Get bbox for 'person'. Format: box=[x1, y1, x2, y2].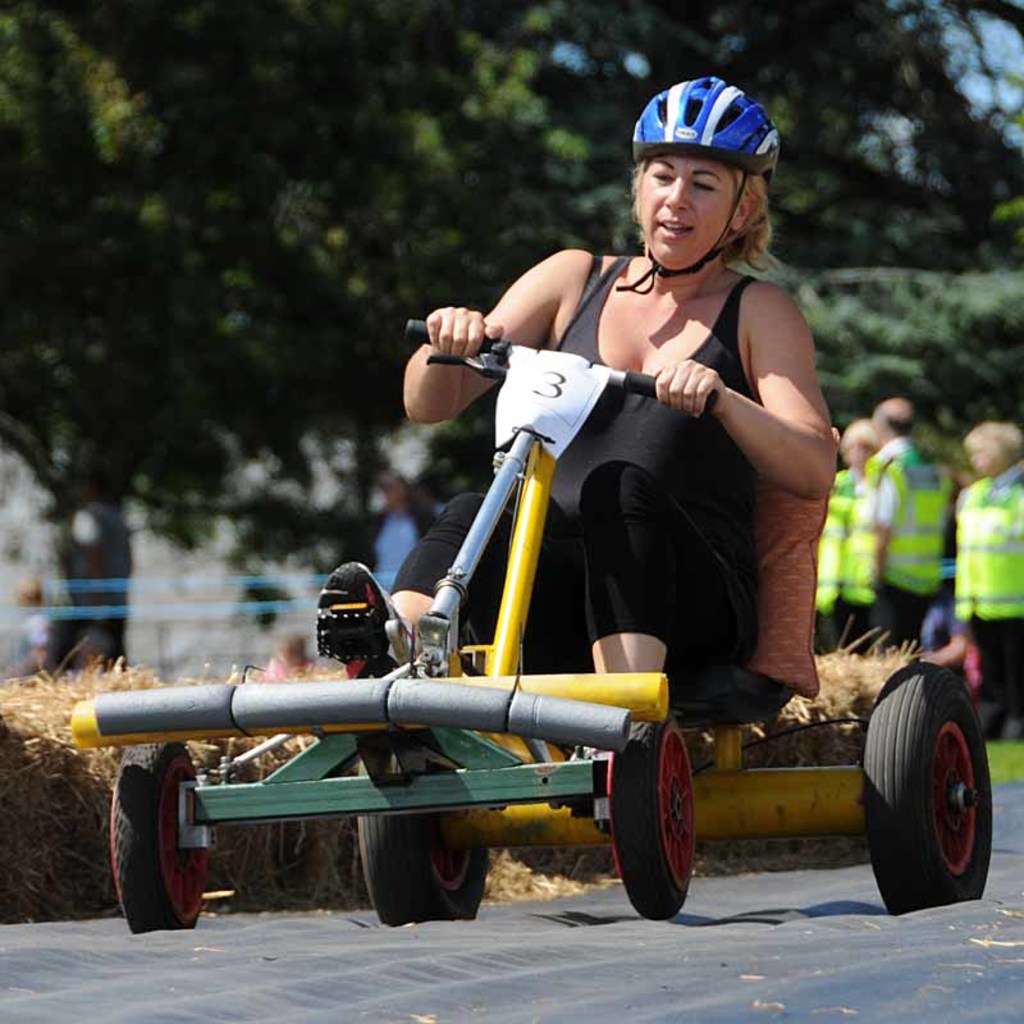
box=[837, 426, 874, 492].
